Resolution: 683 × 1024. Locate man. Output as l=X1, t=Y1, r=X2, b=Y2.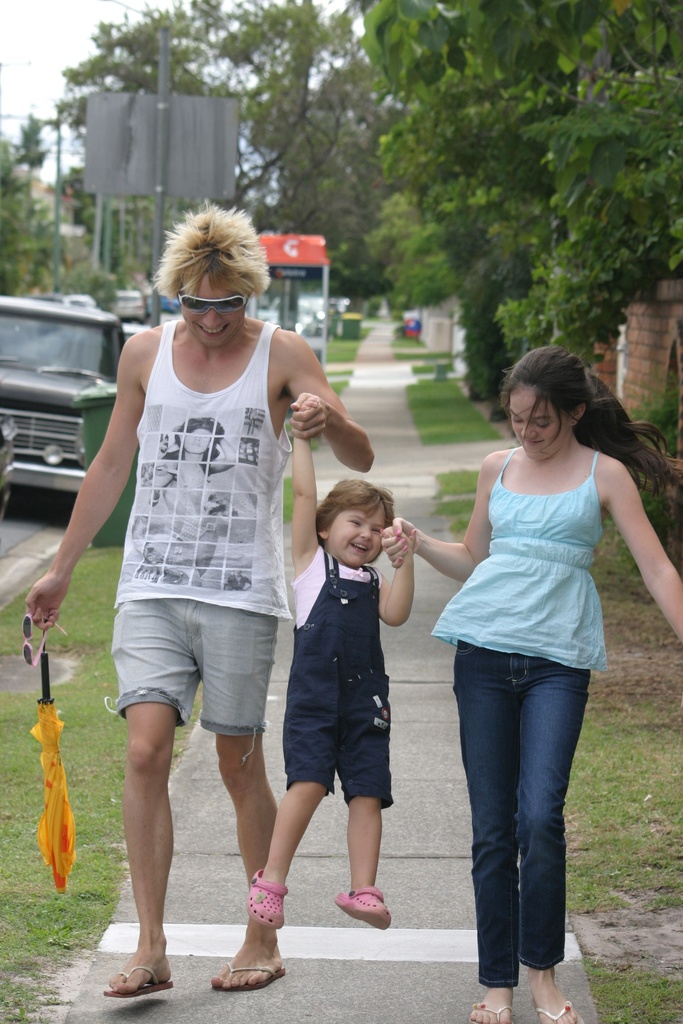
l=72, t=184, r=366, b=960.
